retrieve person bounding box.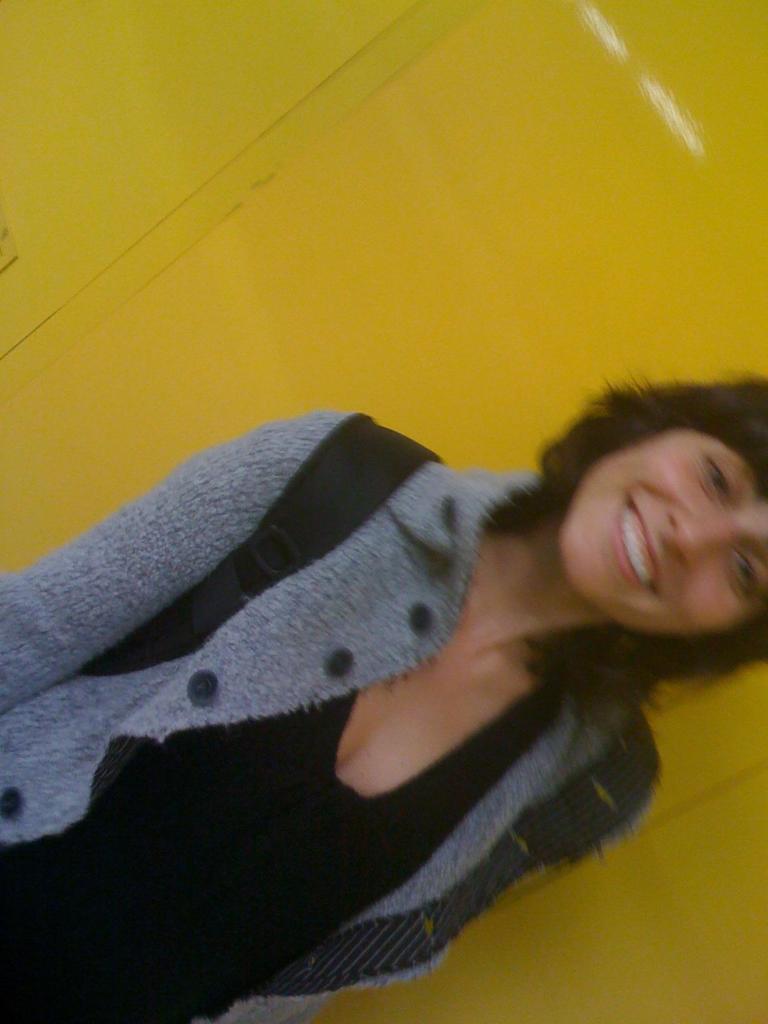
Bounding box: select_region(0, 371, 767, 1023).
